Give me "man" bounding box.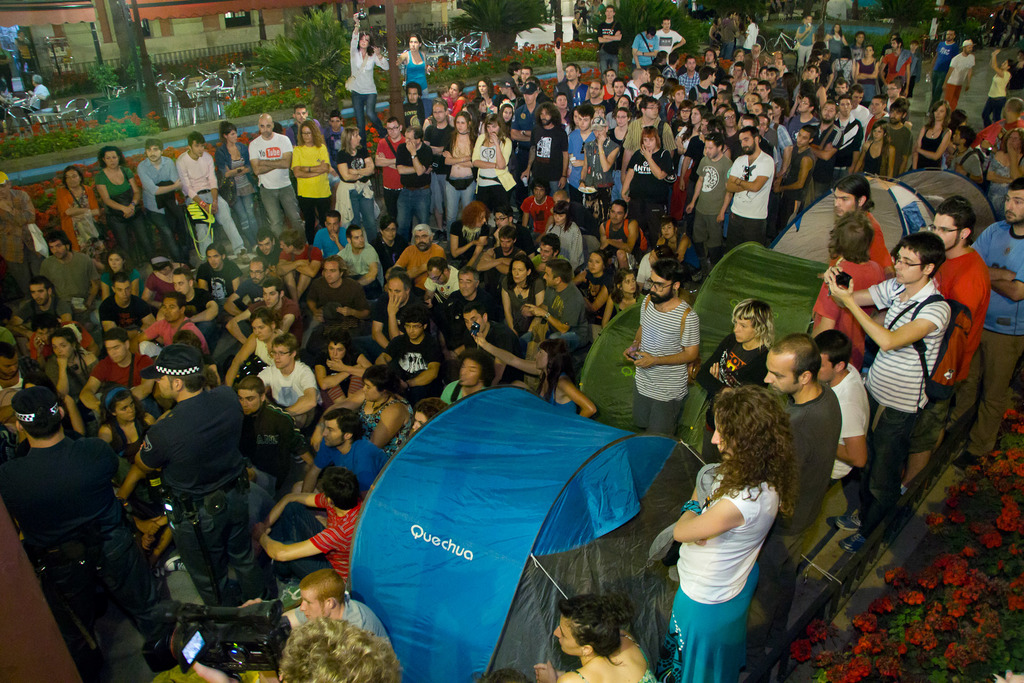
left=173, top=131, right=266, bottom=263.
